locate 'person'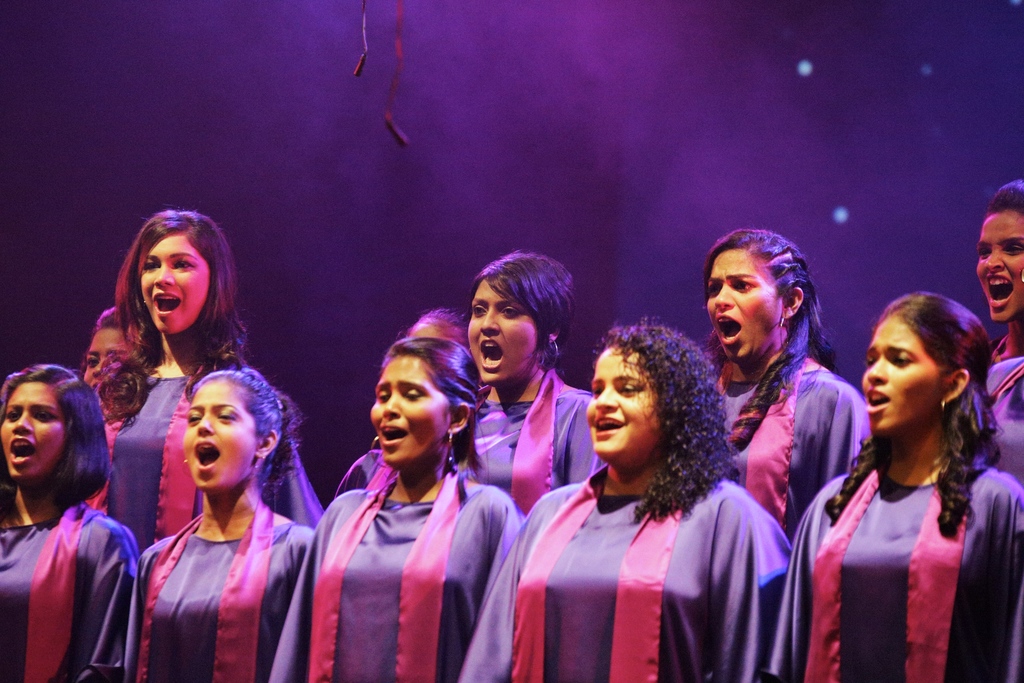
crop(458, 250, 596, 524)
